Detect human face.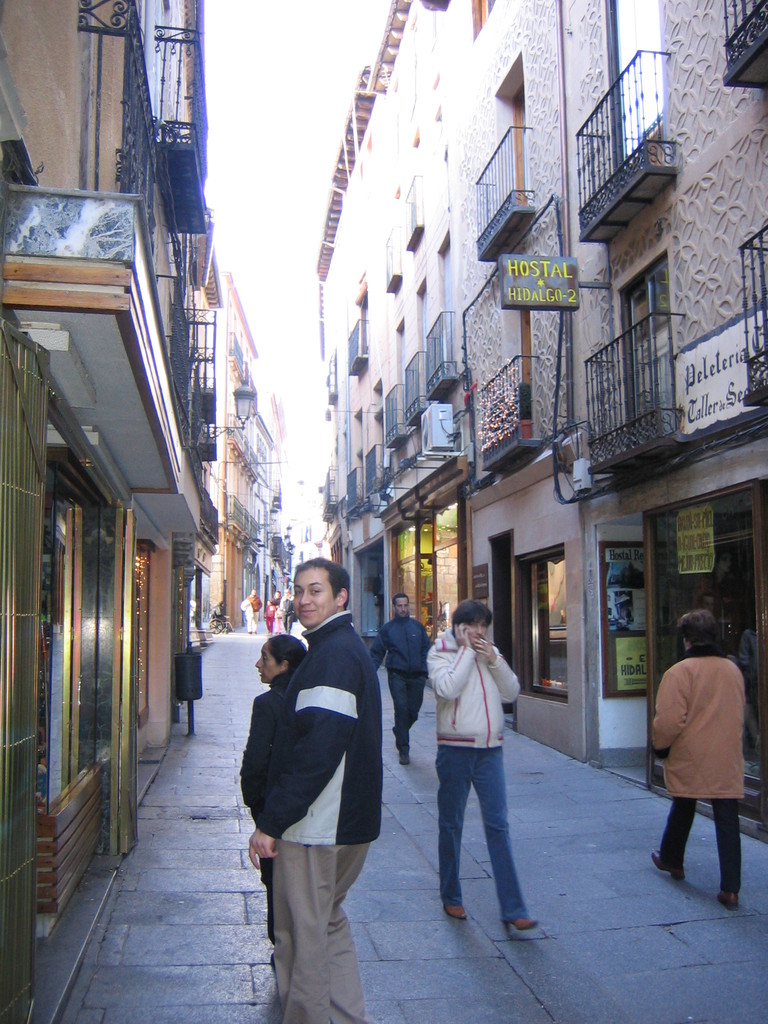
Detected at pyautogui.locateOnScreen(298, 575, 335, 621).
